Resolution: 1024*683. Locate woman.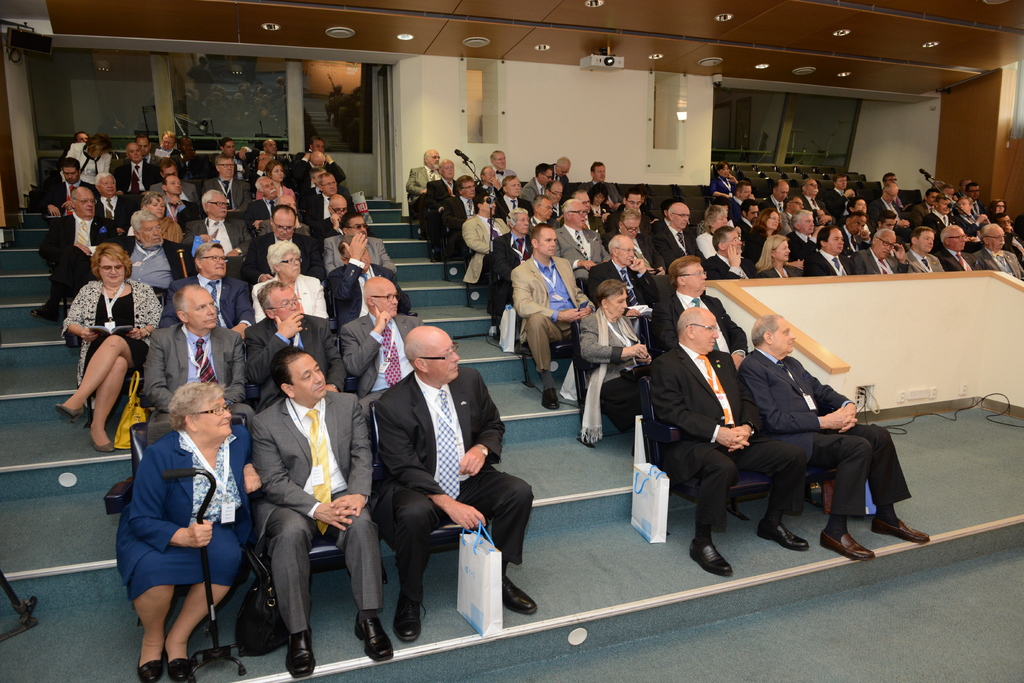
<bbox>126, 378, 266, 673</bbox>.
